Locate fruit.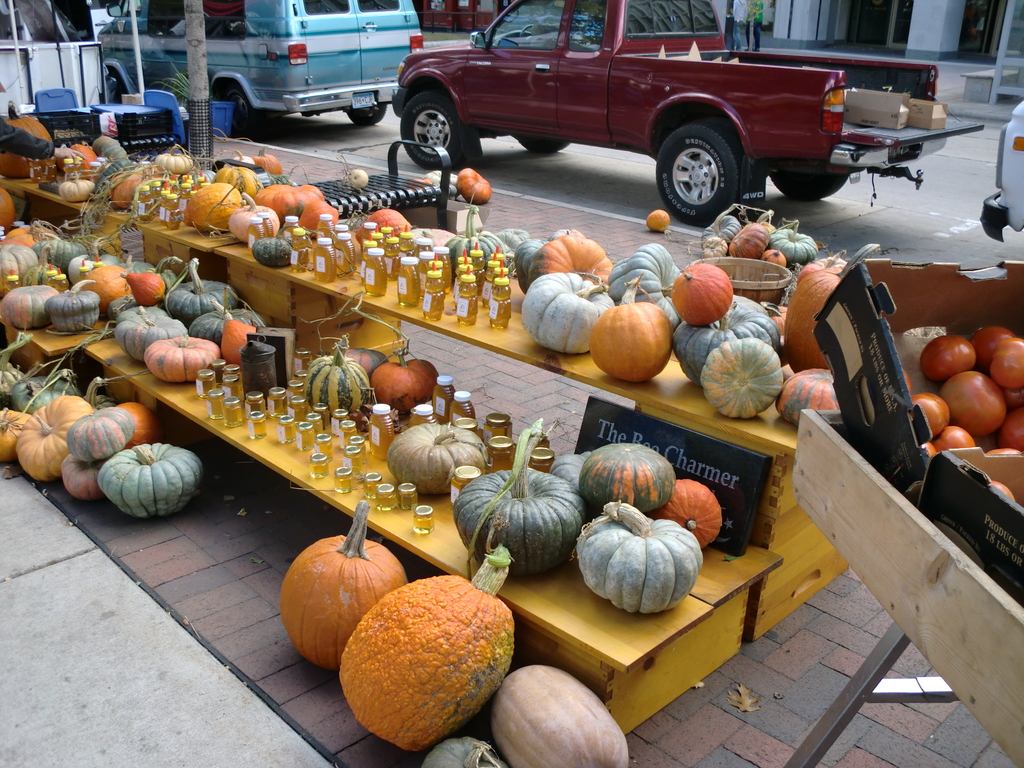
Bounding box: (410,220,449,283).
